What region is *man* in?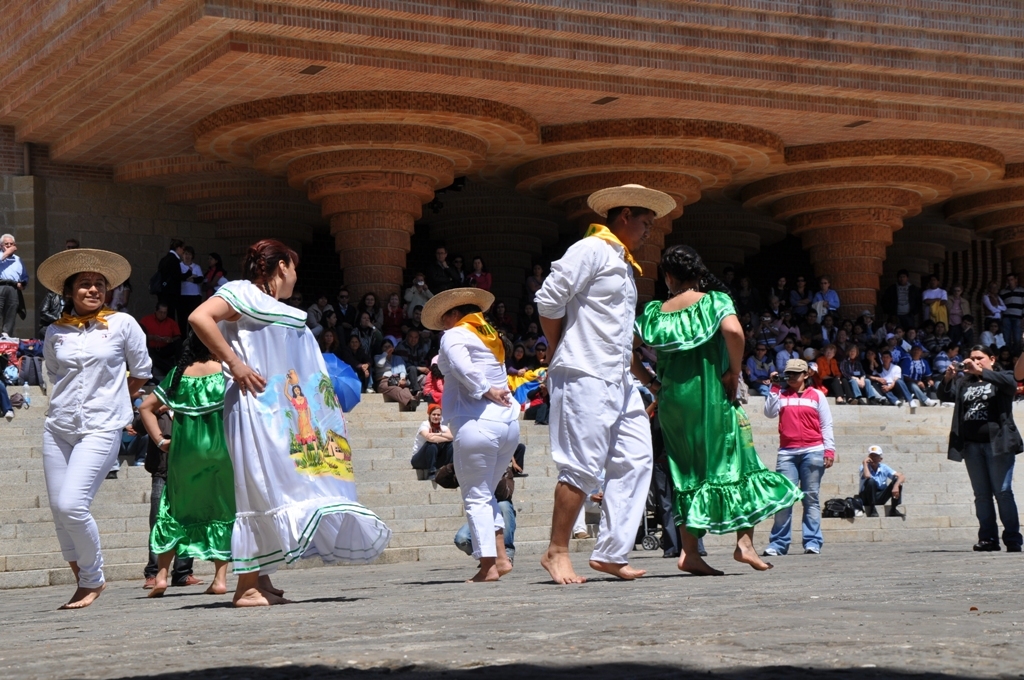
[left=401, top=305, right=437, bottom=359].
